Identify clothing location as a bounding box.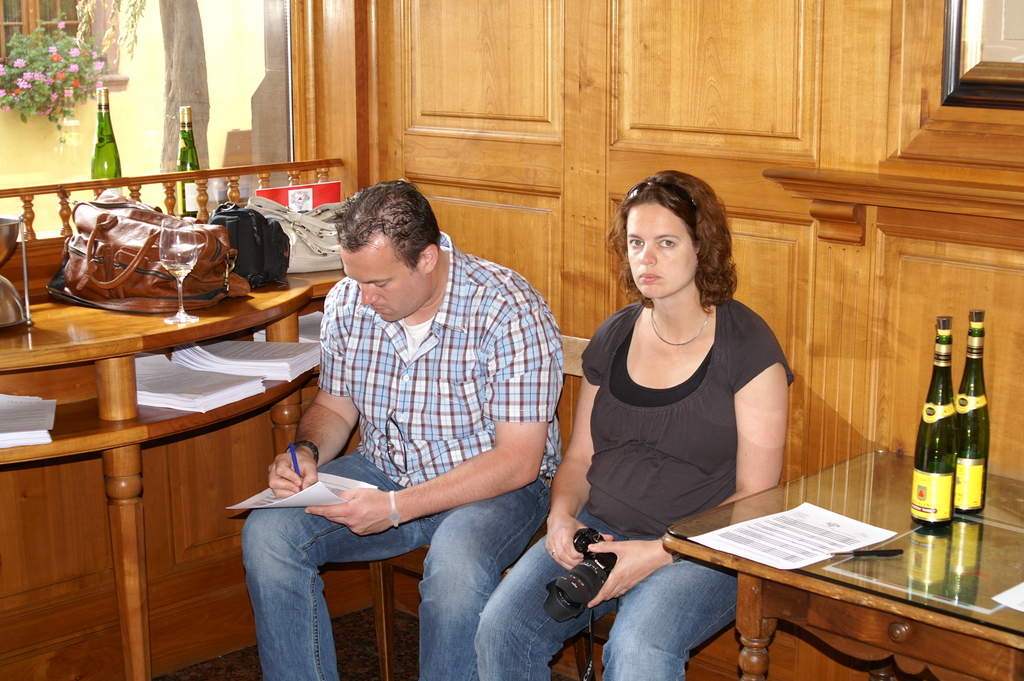
{"left": 239, "top": 229, "right": 567, "bottom": 680}.
